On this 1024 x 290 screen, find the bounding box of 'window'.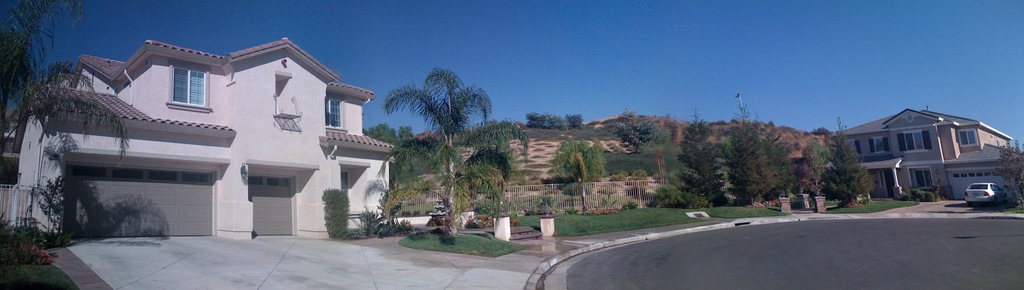
Bounding box: <bbox>174, 58, 206, 107</bbox>.
